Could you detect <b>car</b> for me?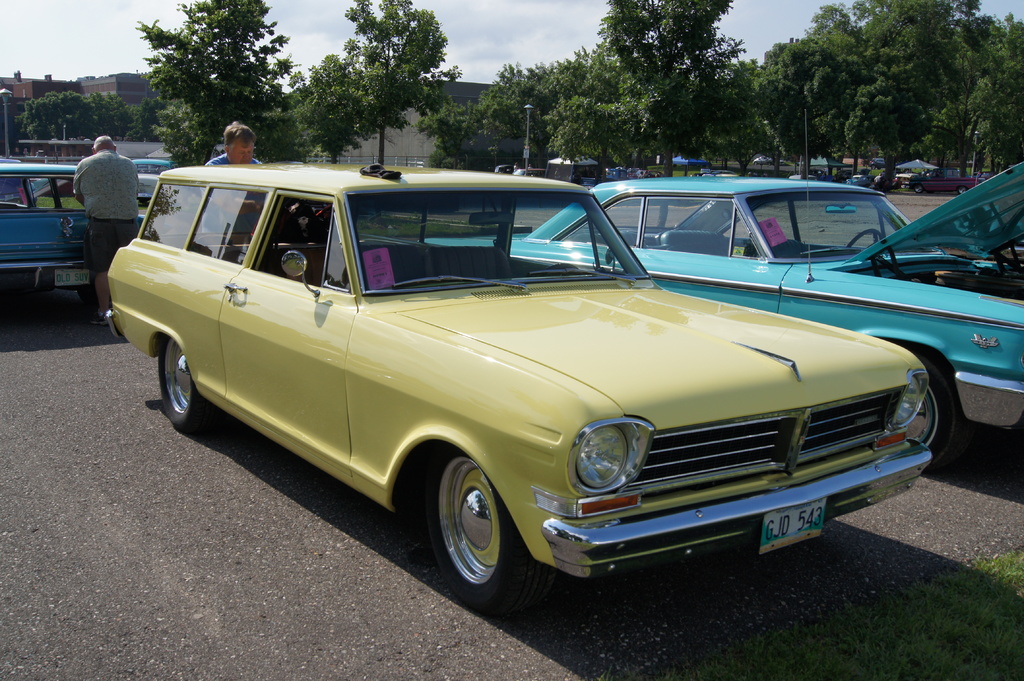
Detection result: locate(137, 173, 166, 211).
